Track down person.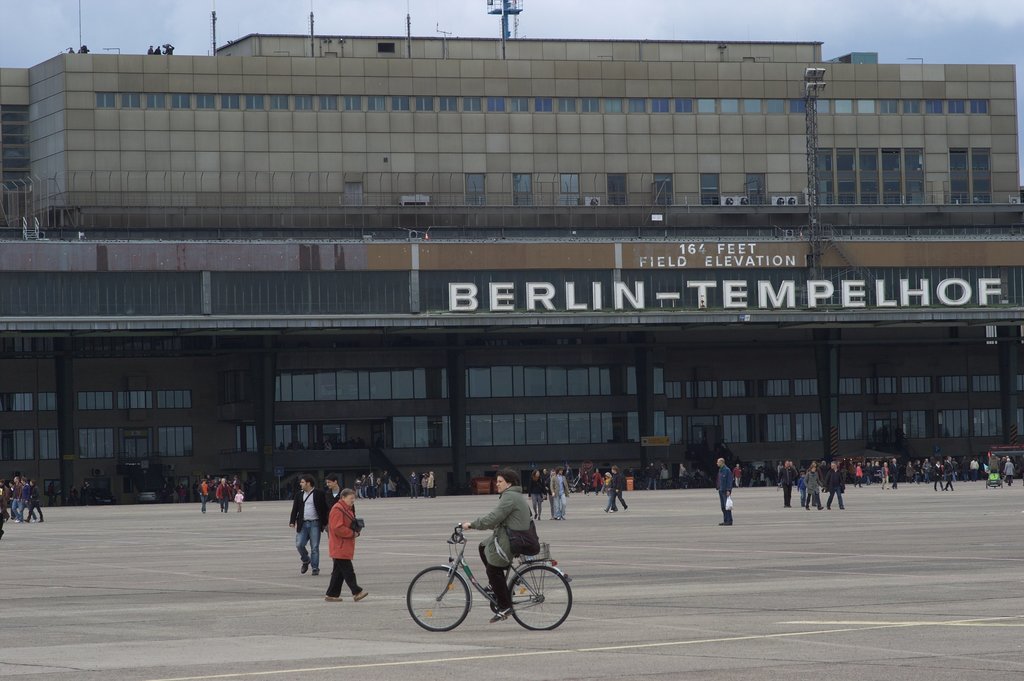
Tracked to {"x1": 196, "y1": 478, "x2": 210, "y2": 516}.
